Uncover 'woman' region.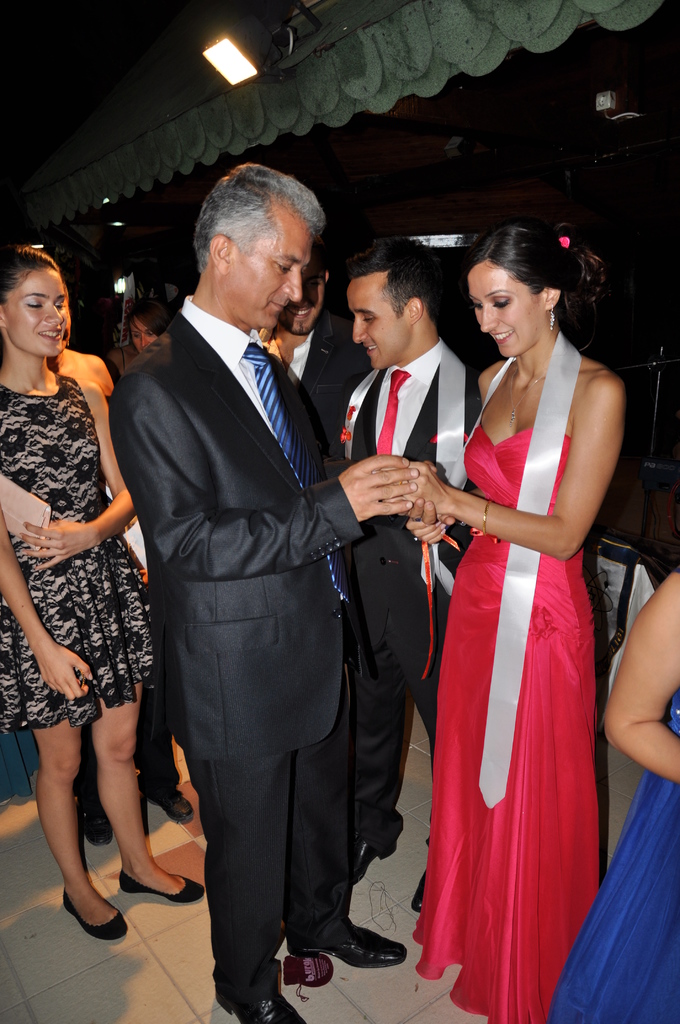
Uncovered: <box>403,211,627,995</box>.
